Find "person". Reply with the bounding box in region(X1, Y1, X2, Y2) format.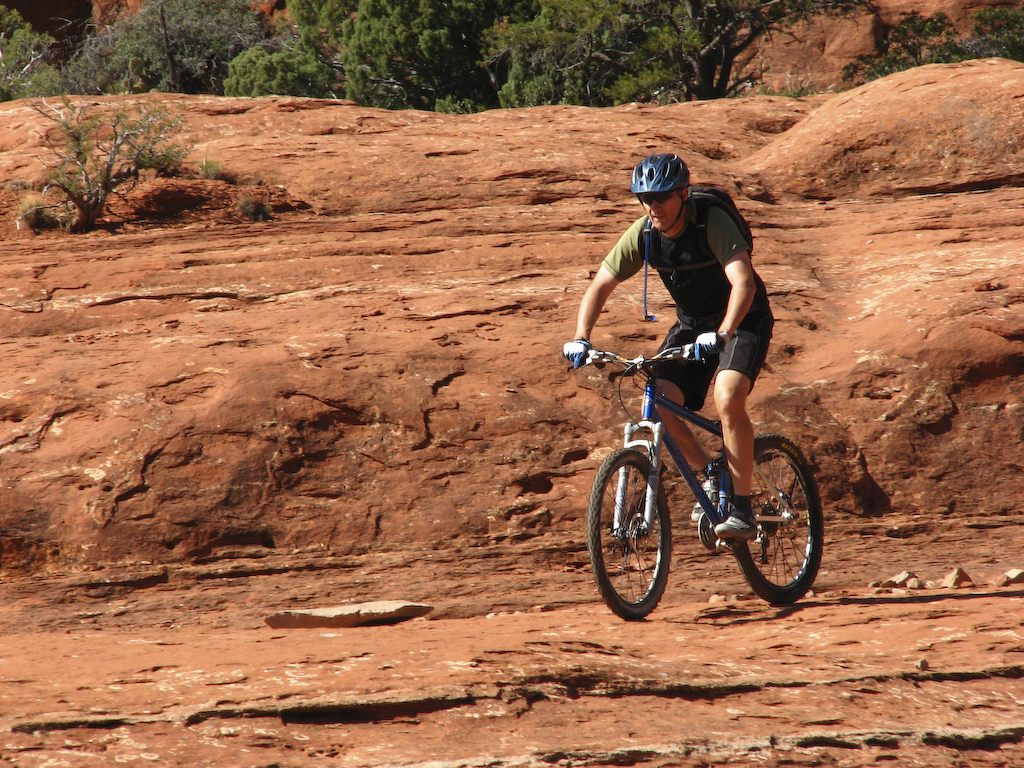
region(571, 150, 773, 538).
